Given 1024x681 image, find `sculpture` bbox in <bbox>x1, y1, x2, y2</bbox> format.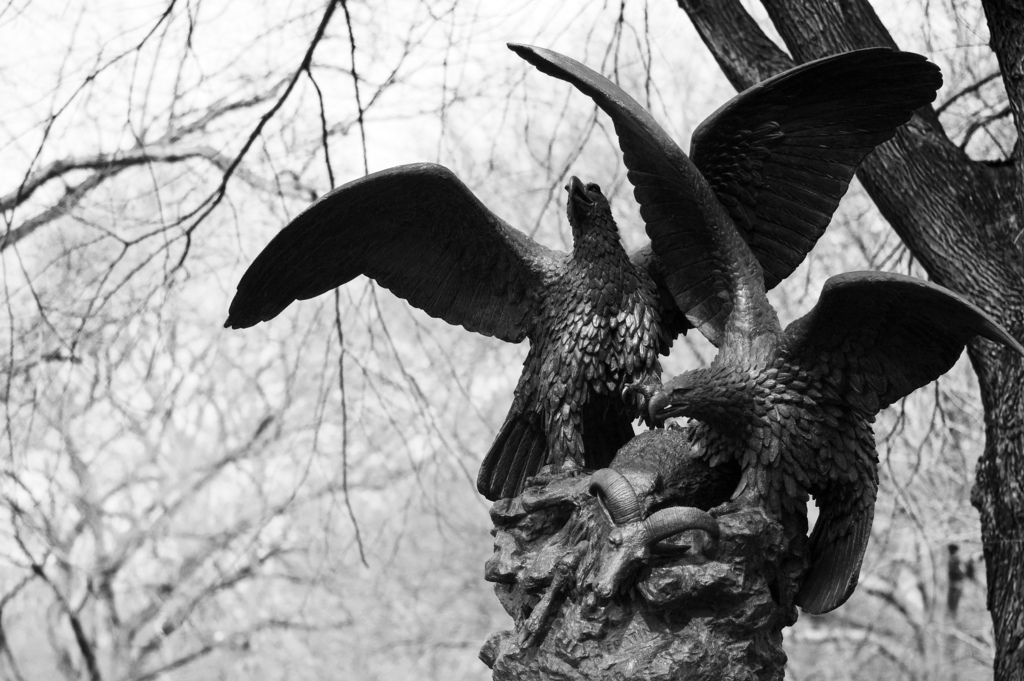
<bbox>173, 76, 872, 680</bbox>.
